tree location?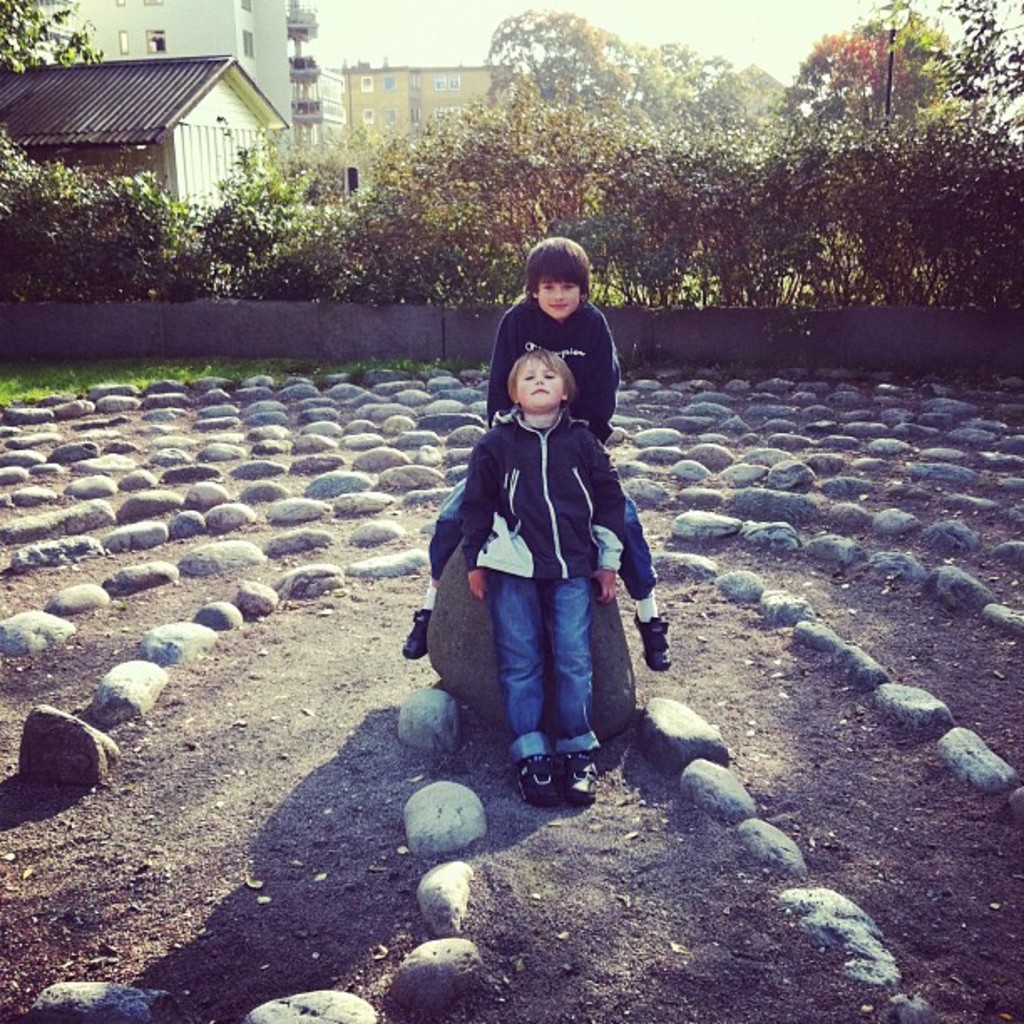
bbox(865, 120, 1022, 306)
